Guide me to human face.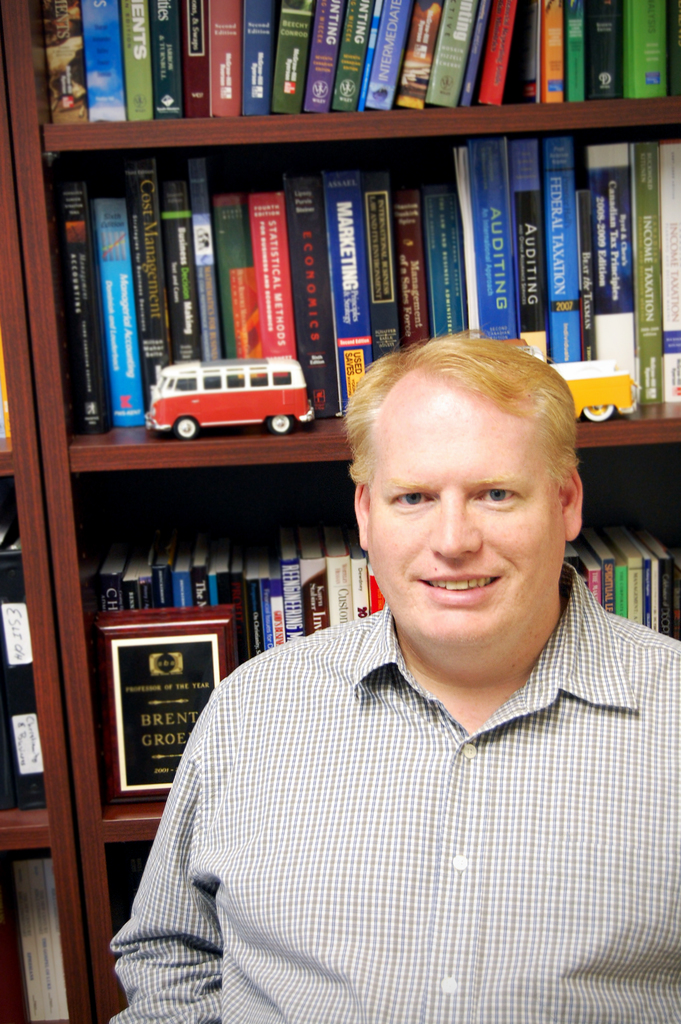
Guidance: (x1=368, y1=370, x2=562, y2=652).
